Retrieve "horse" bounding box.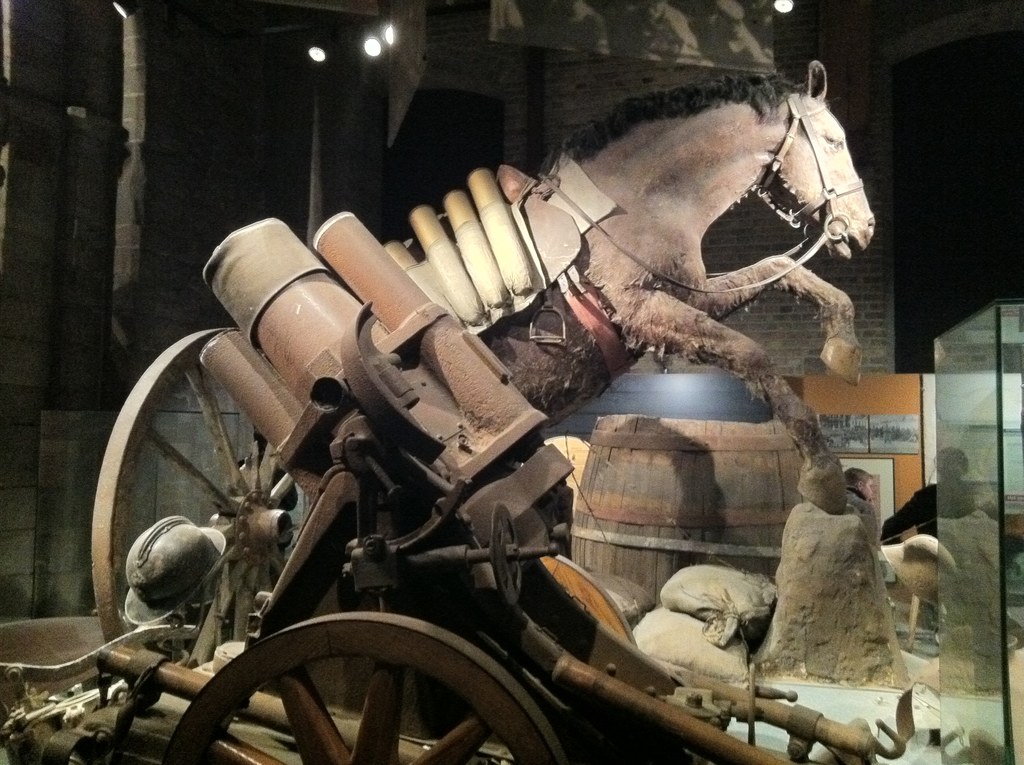
Bounding box: {"left": 252, "top": 58, "right": 876, "bottom": 511}.
